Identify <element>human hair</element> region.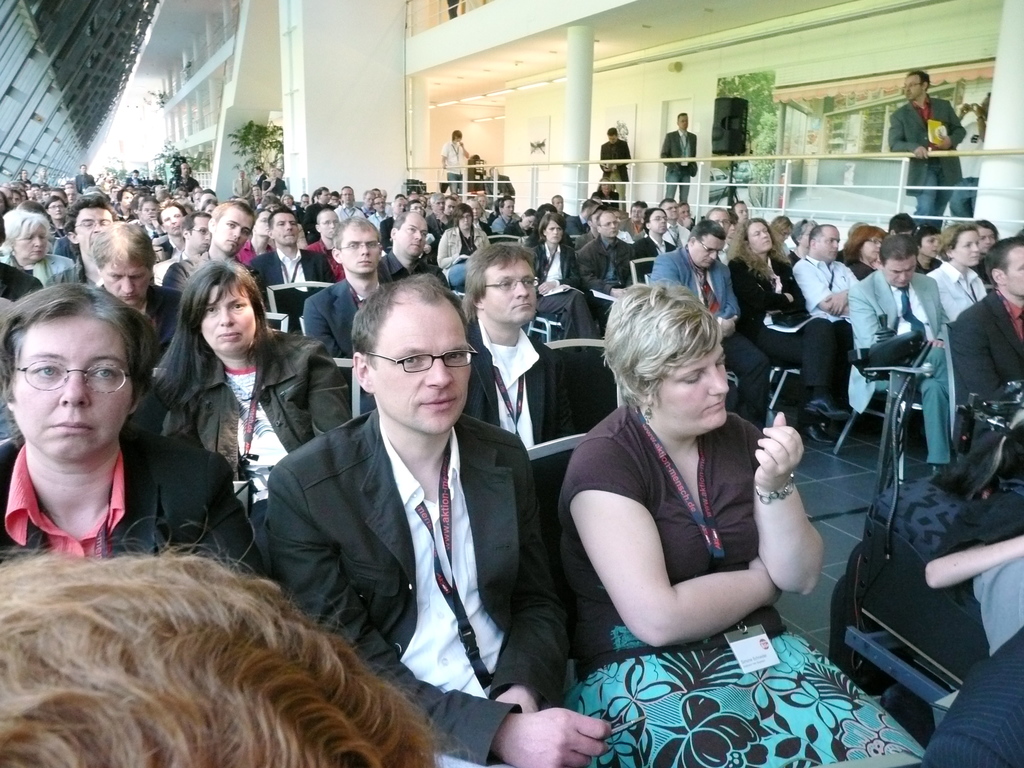
Region: locate(879, 232, 922, 263).
